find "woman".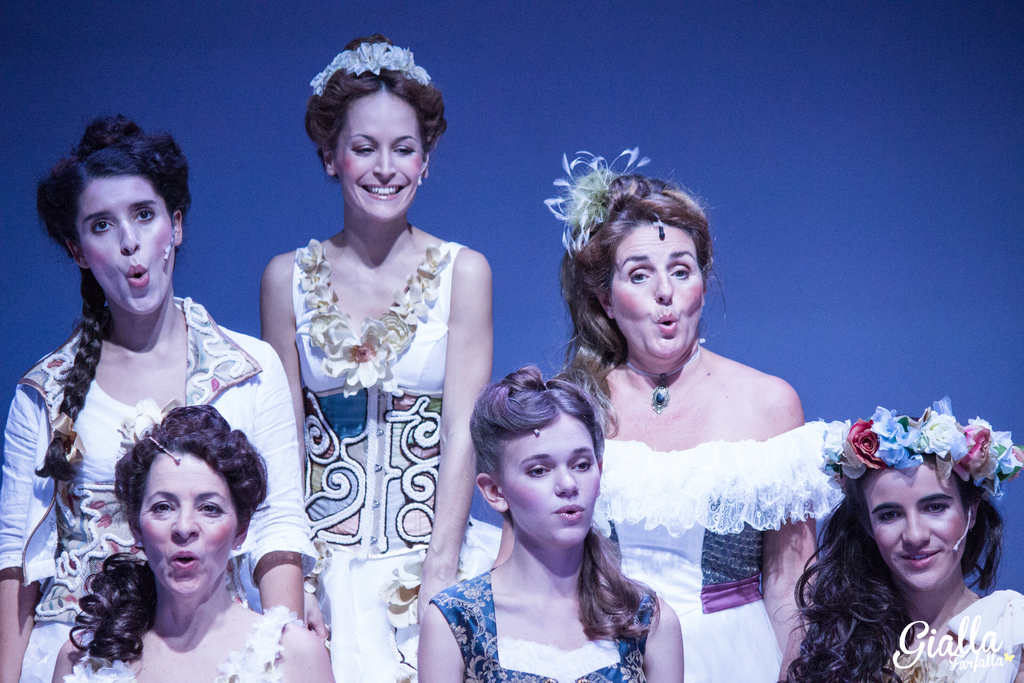
bbox(0, 115, 321, 682).
